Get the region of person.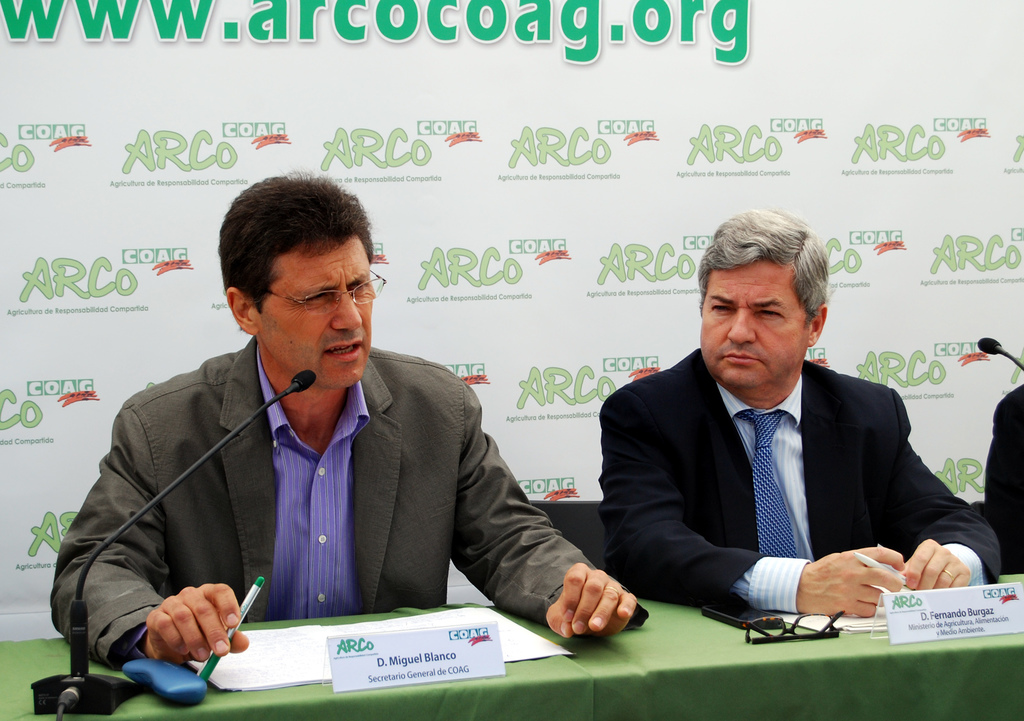
(601,207,1005,622).
